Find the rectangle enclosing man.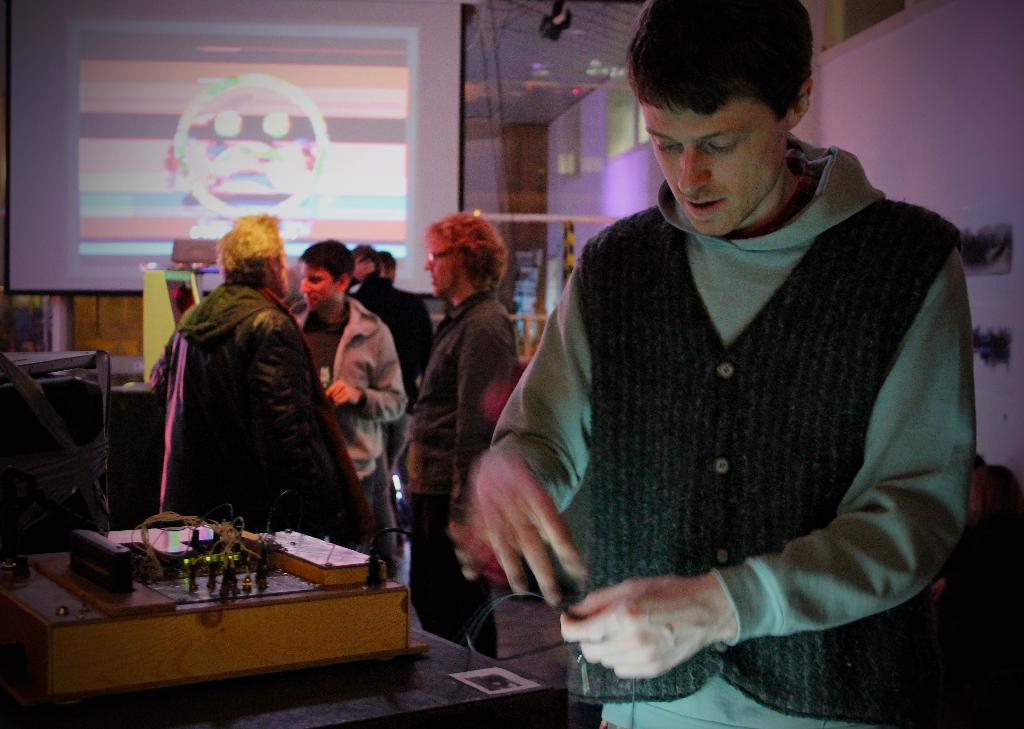
{"x1": 468, "y1": 17, "x2": 1001, "y2": 720}.
